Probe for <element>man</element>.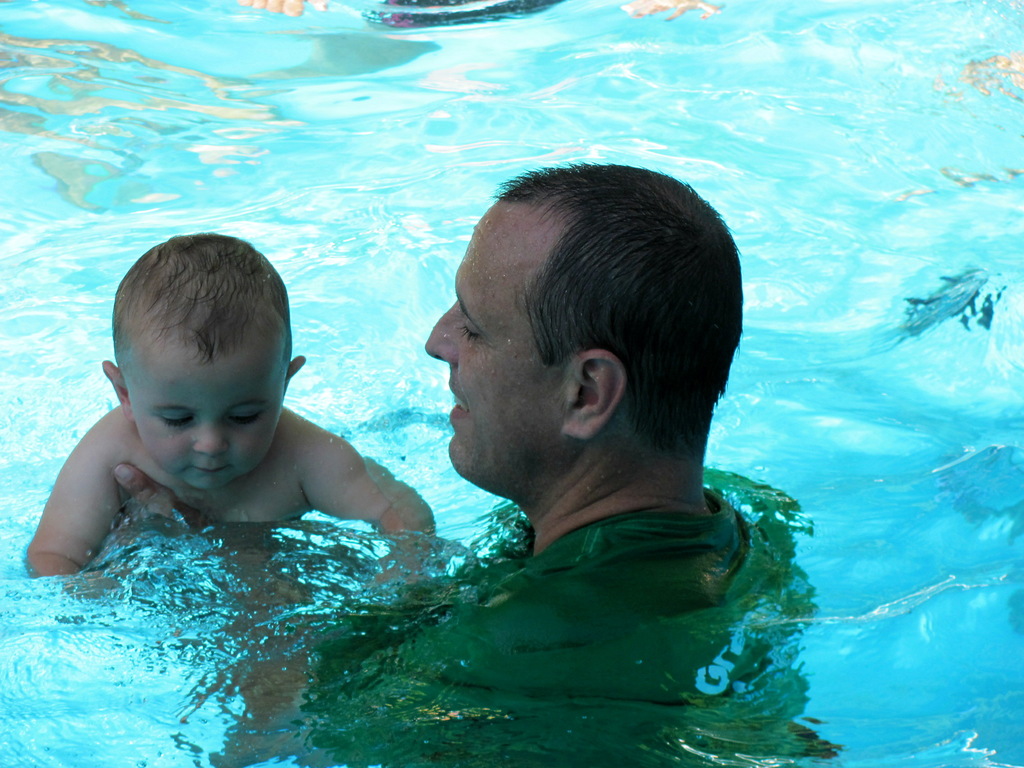
Probe result: pyautogui.locateOnScreen(111, 164, 751, 767).
